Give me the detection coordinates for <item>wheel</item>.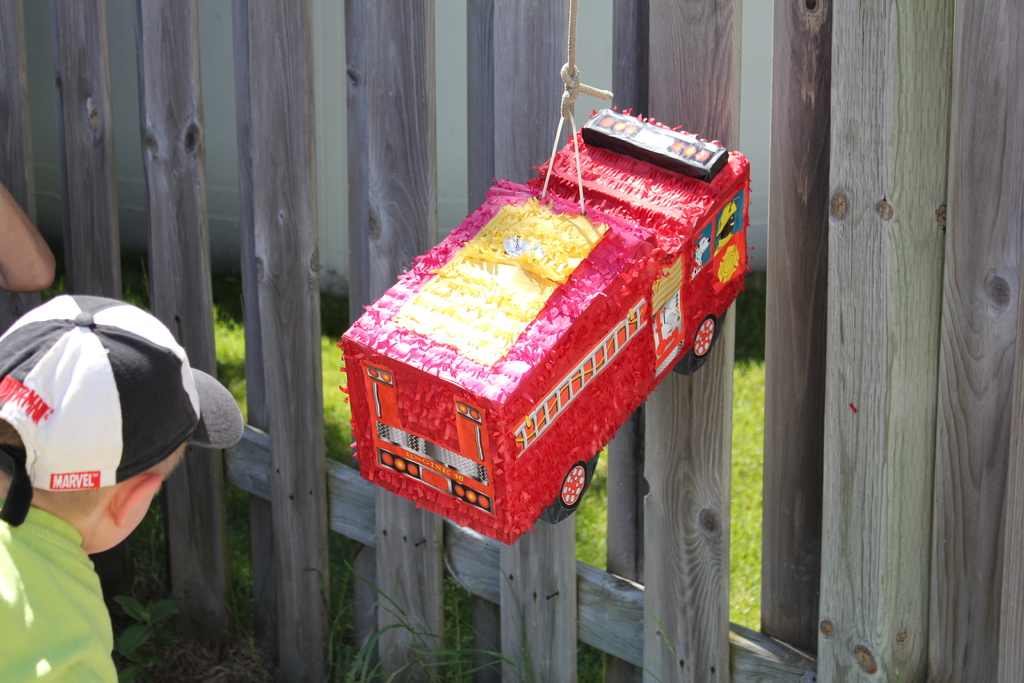
(left=671, top=313, right=728, bottom=381).
